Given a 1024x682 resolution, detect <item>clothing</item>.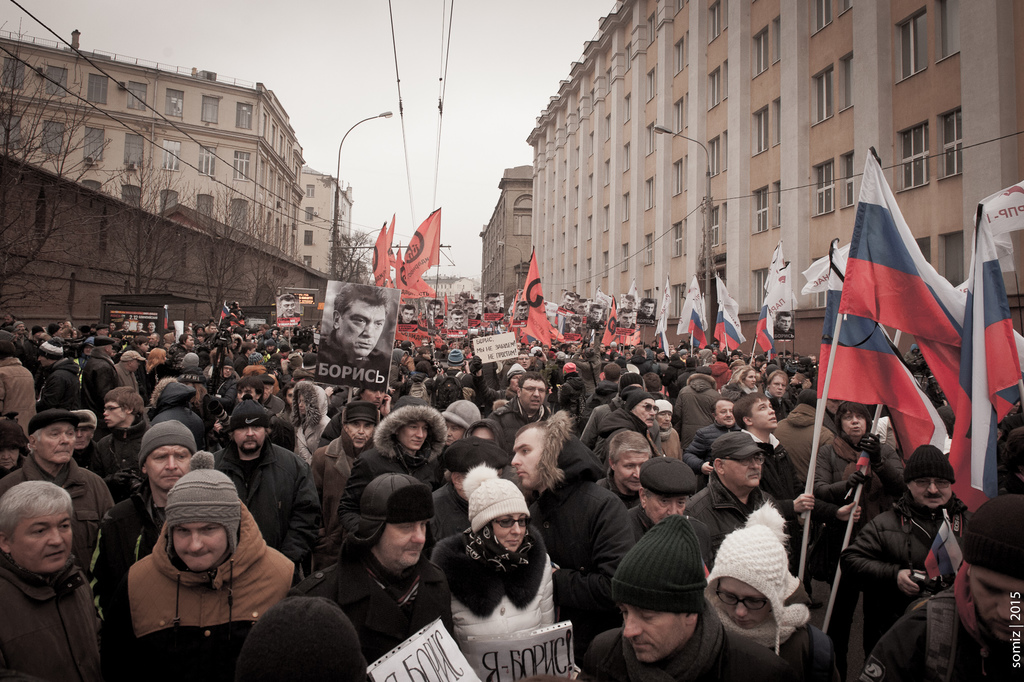
left=0, top=351, right=36, bottom=431.
